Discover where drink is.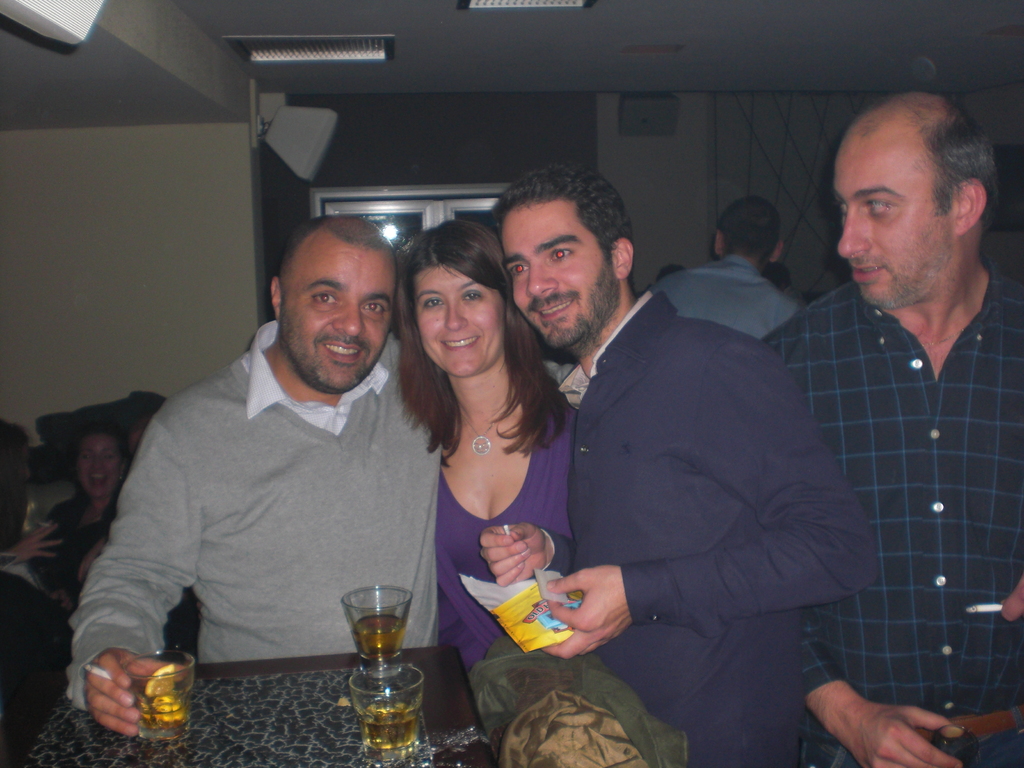
Discovered at locate(133, 692, 189, 730).
